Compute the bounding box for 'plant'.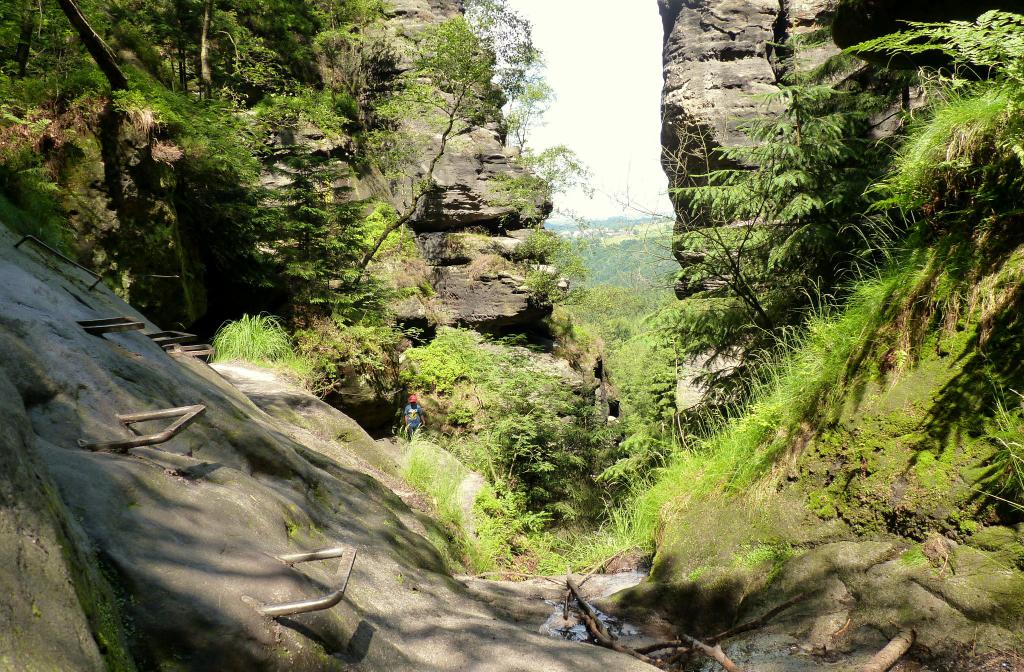
991 250 1023 289.
